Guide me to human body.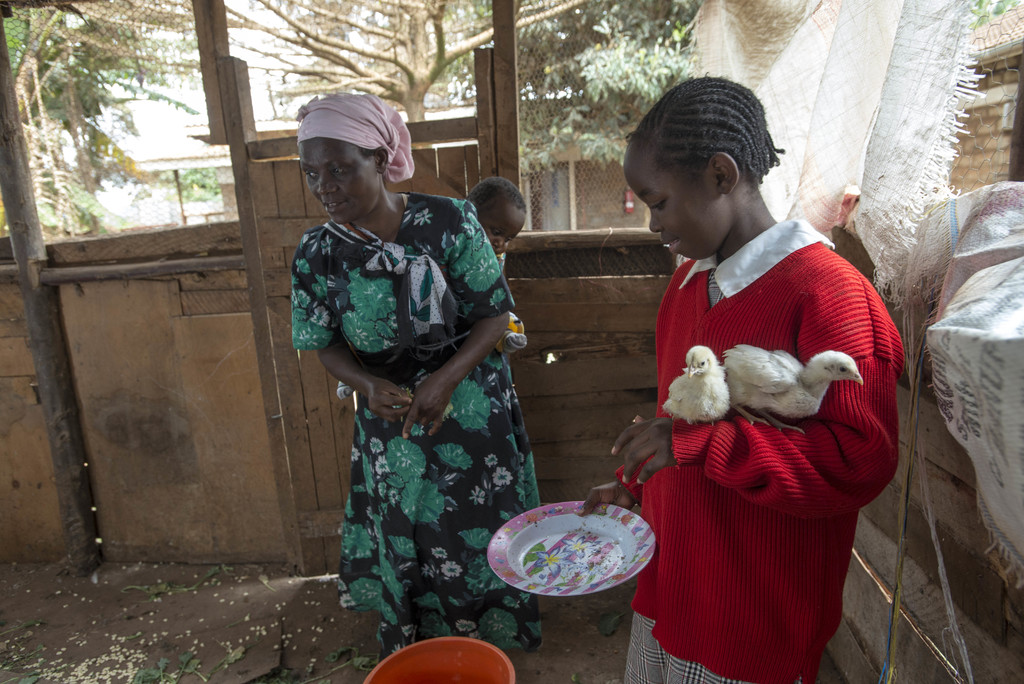
Guidance: box(589, 97, 897, 675).
